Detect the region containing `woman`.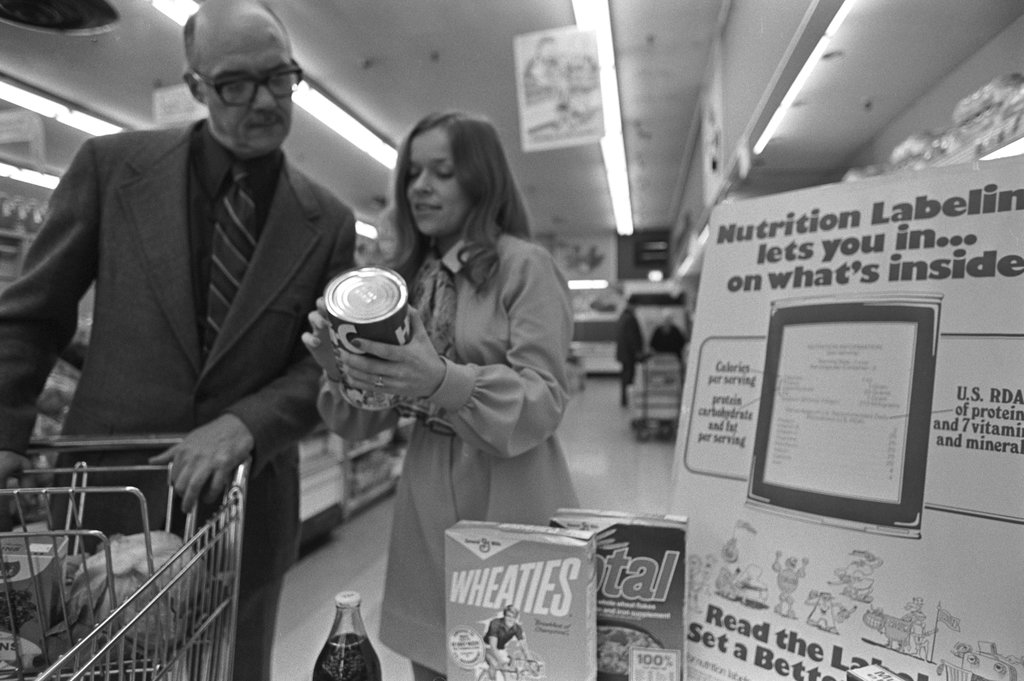
275/126/600/659.
